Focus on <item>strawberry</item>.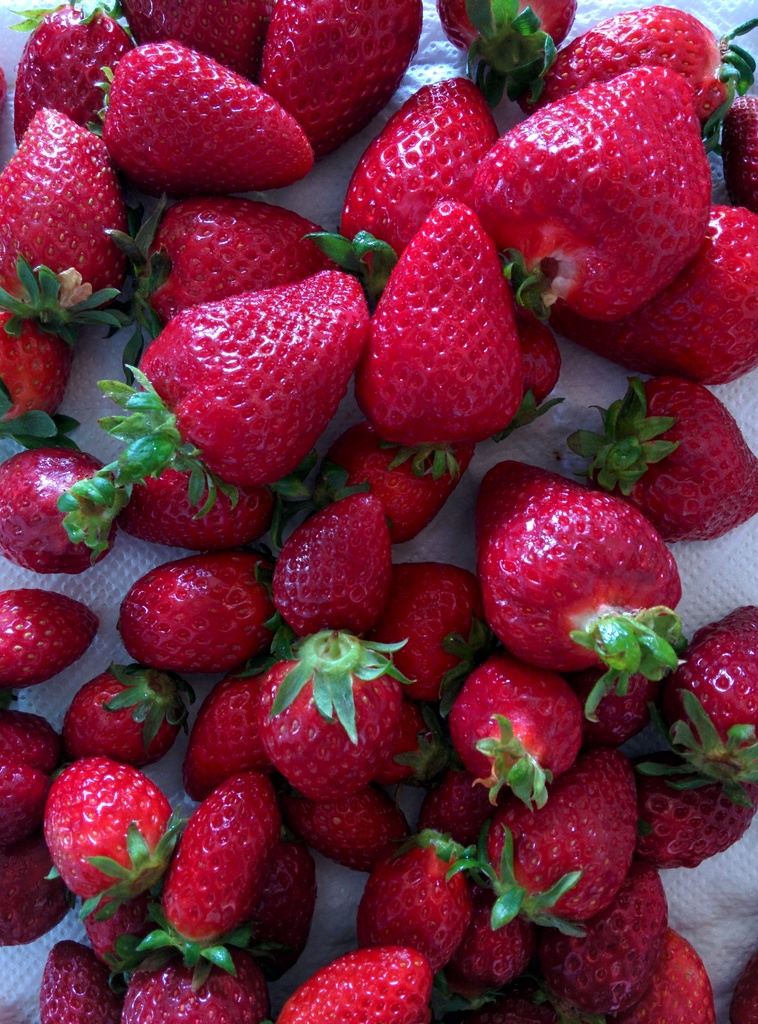
Focused at Rect(113, 262, 376, 529).
